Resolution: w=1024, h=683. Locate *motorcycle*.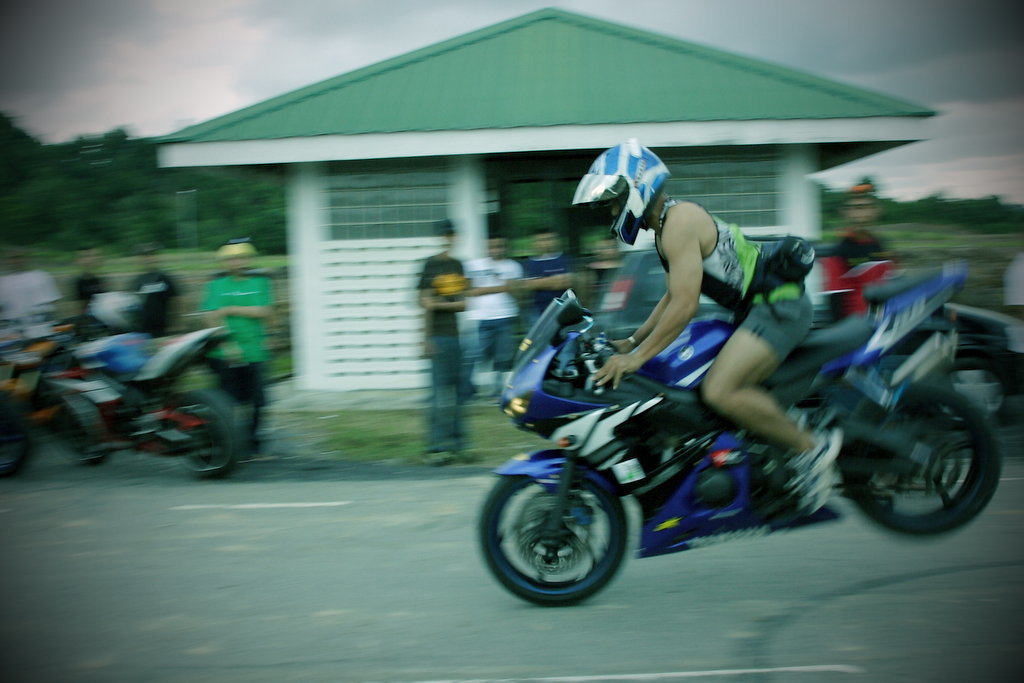
bbox=(3, 328, 243, 479).
